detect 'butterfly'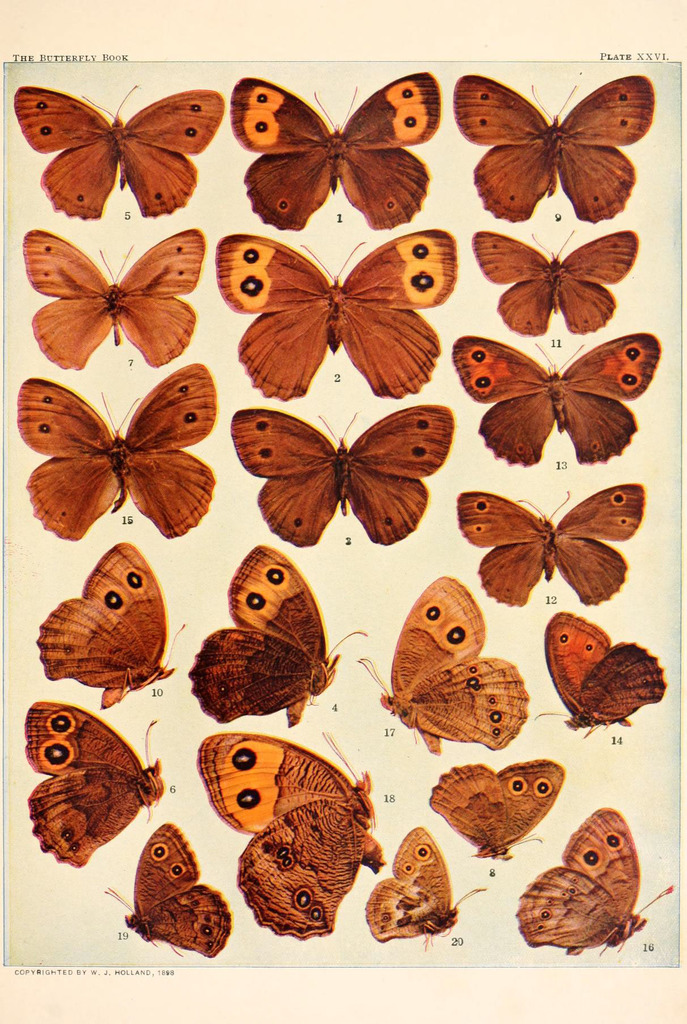
[12, 76, 201, 216]
